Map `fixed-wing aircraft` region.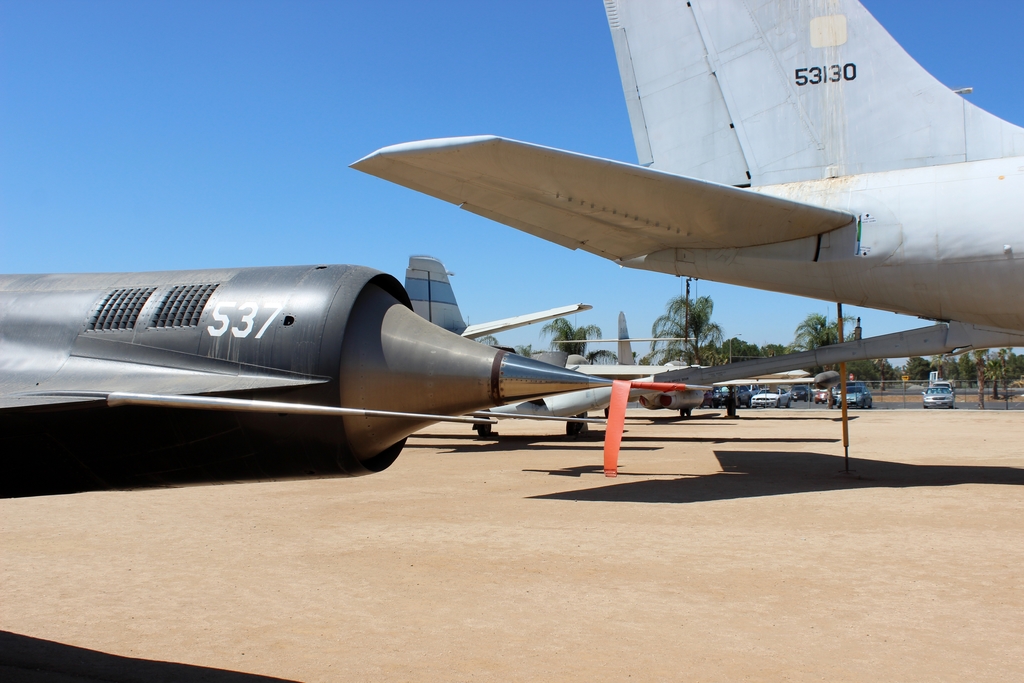
Mapped to [351, 0, 1023, 331].
